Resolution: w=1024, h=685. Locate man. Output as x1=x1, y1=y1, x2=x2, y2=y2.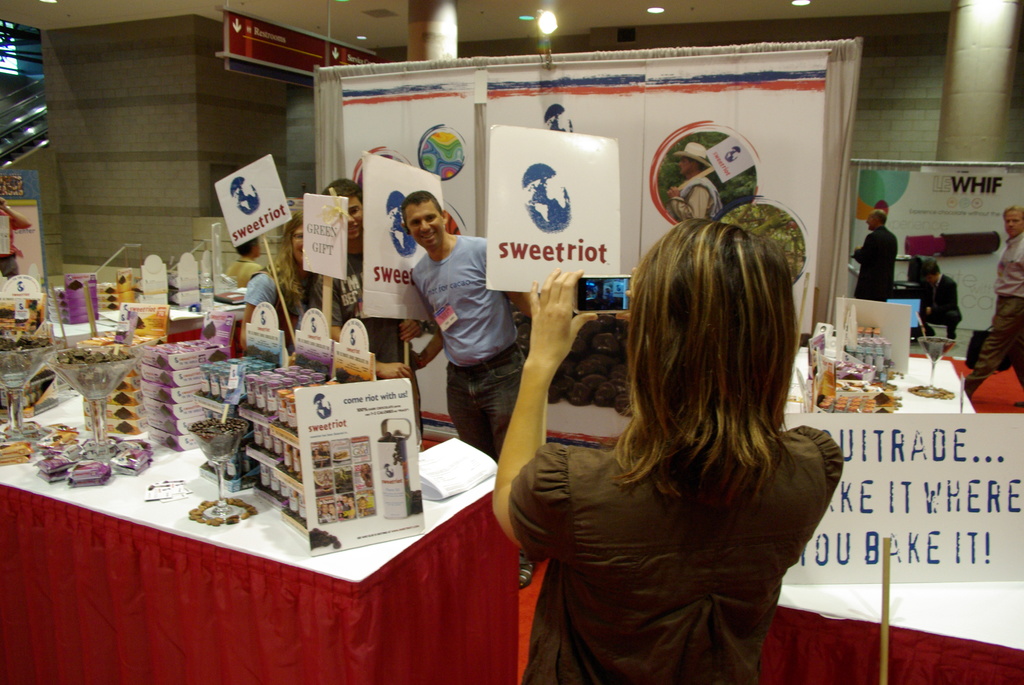
x1=913, y1=260, x2=962, y2=340.
